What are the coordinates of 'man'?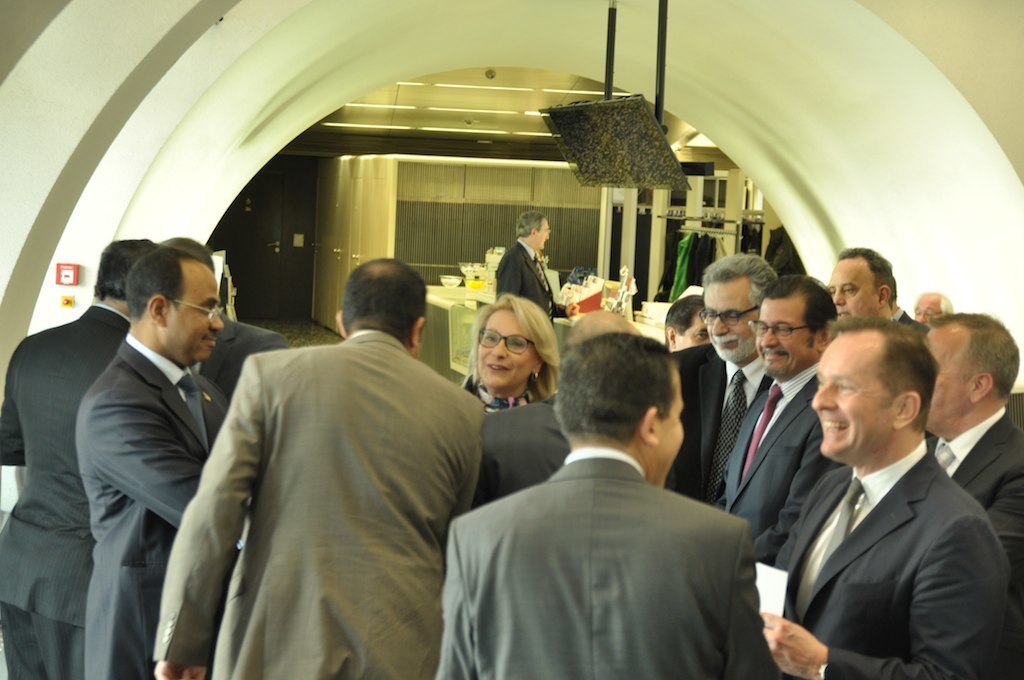
select_region(67, 248, 238, 679).
